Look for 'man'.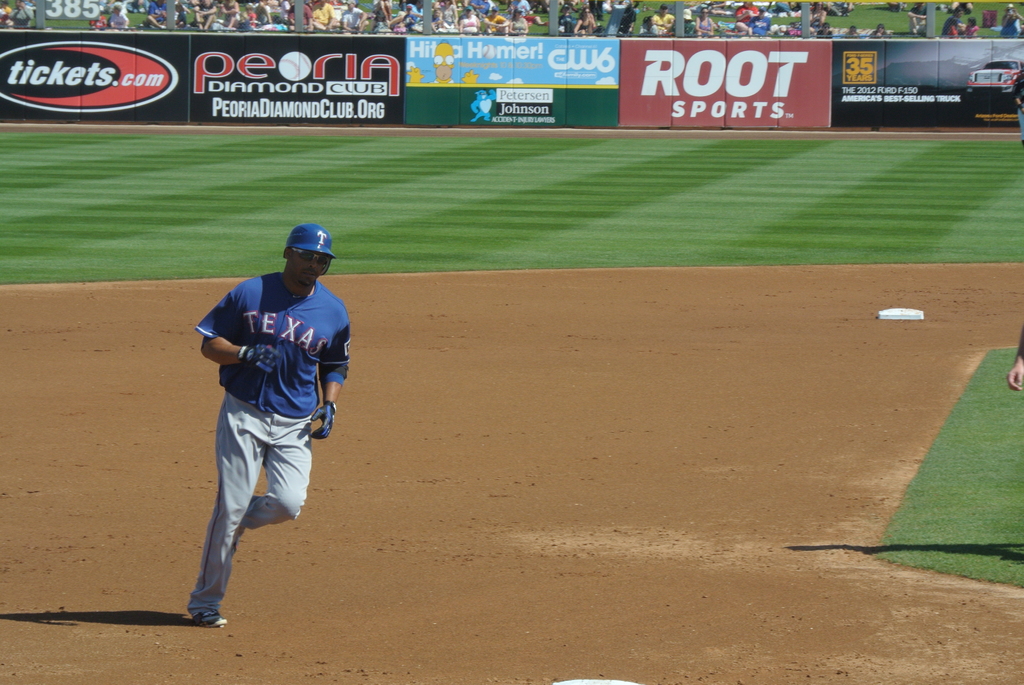
Found: box=[460, 4, 479, 33].
